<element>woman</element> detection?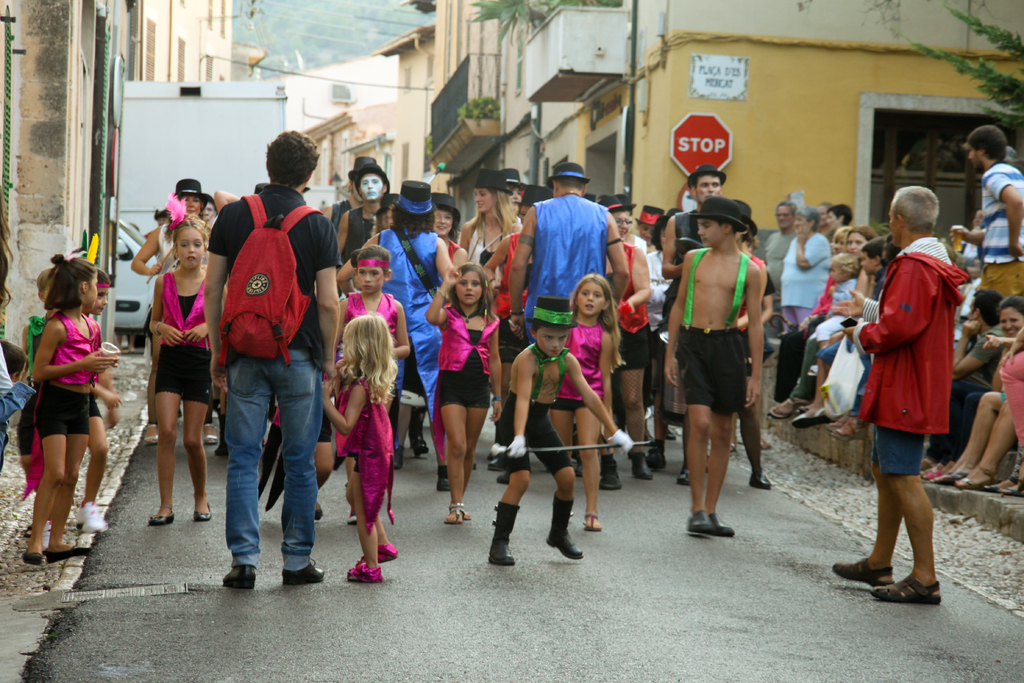
(485, 185, 556, 462)
